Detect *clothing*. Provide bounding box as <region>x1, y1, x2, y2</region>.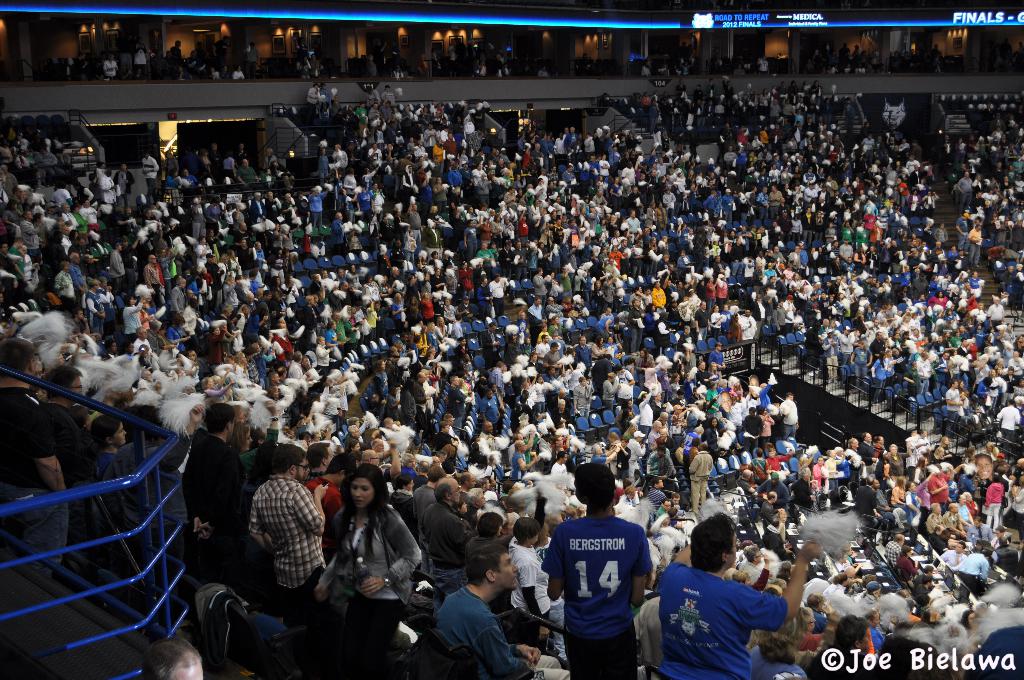
<region>506, 165, 516, 180</region>.
